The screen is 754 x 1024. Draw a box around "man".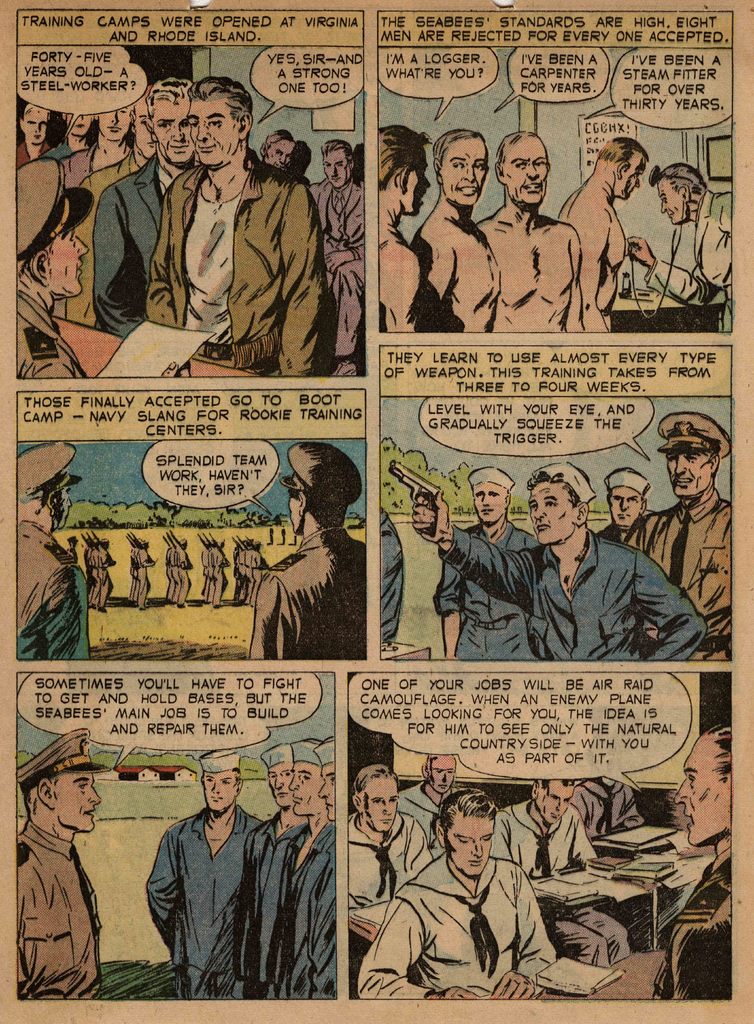
pyautogui.locateOnScreen(630, 158, 732, 340).
